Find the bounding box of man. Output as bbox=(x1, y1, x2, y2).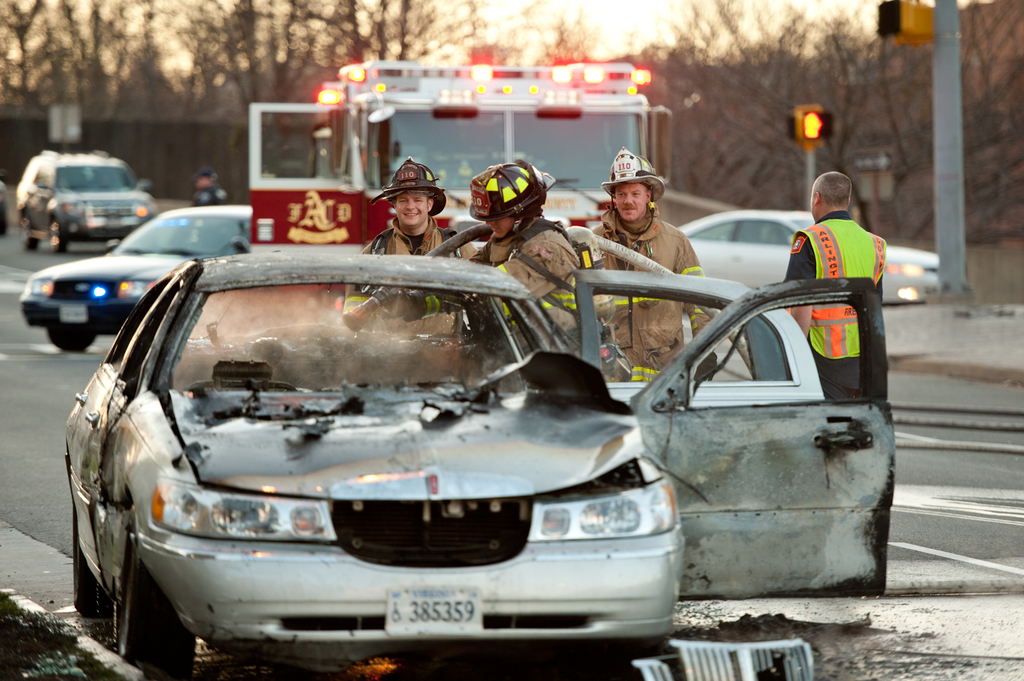
bbox=(470, 160, 580, 345).
